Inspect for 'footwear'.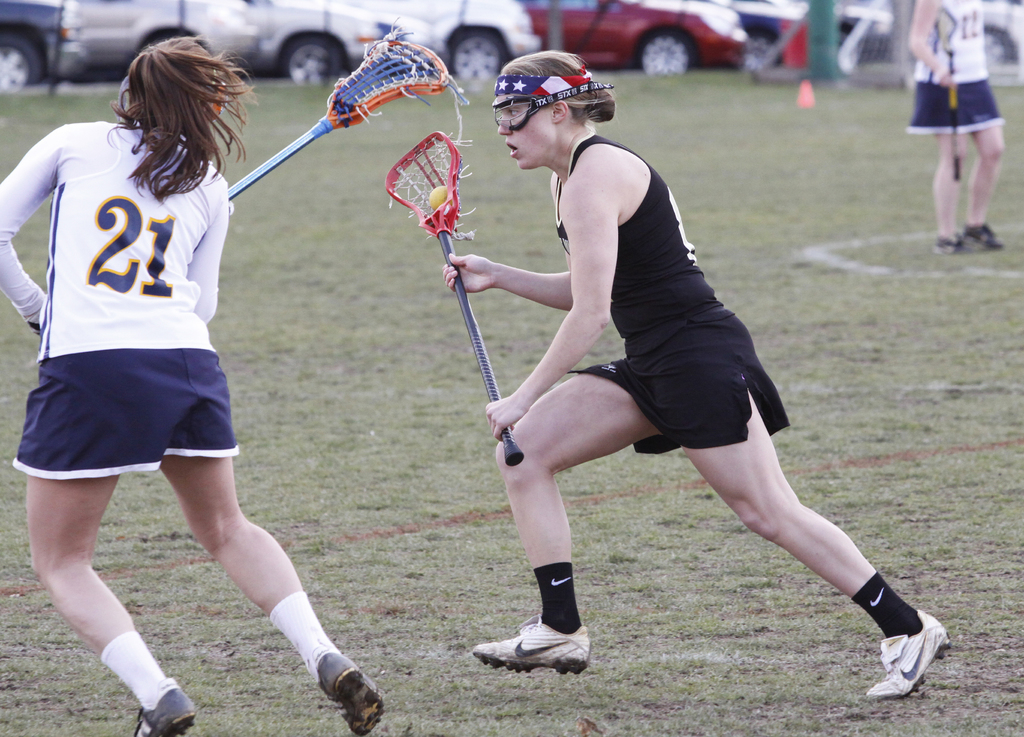
Inspection: l=875, t=598, r=950, b=702.
